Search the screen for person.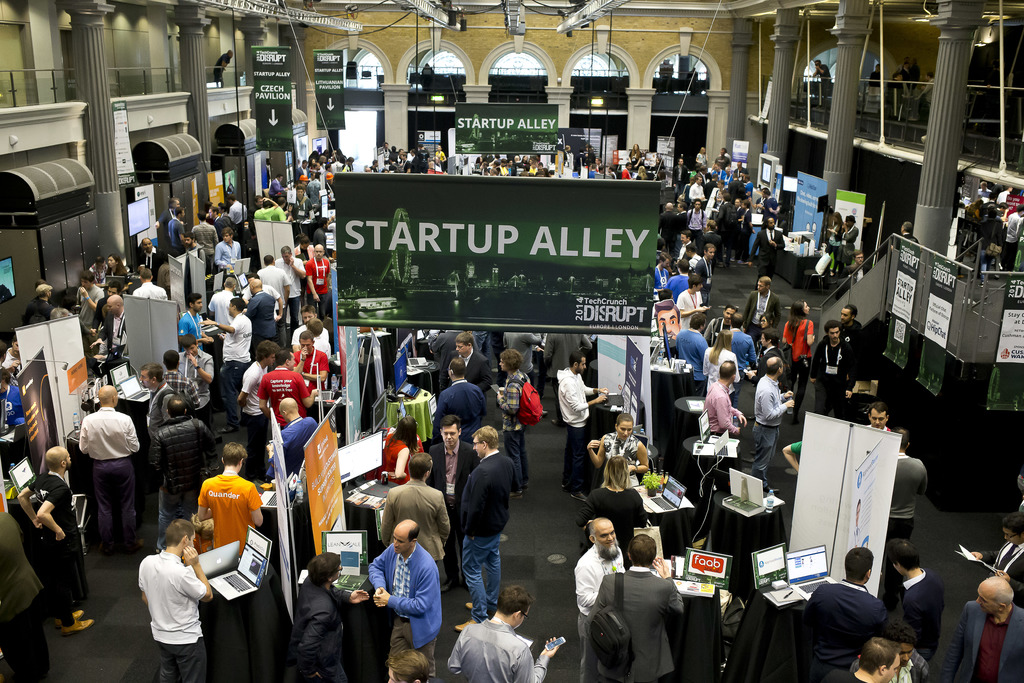
Found at box=[893, 55, 913, 105].
